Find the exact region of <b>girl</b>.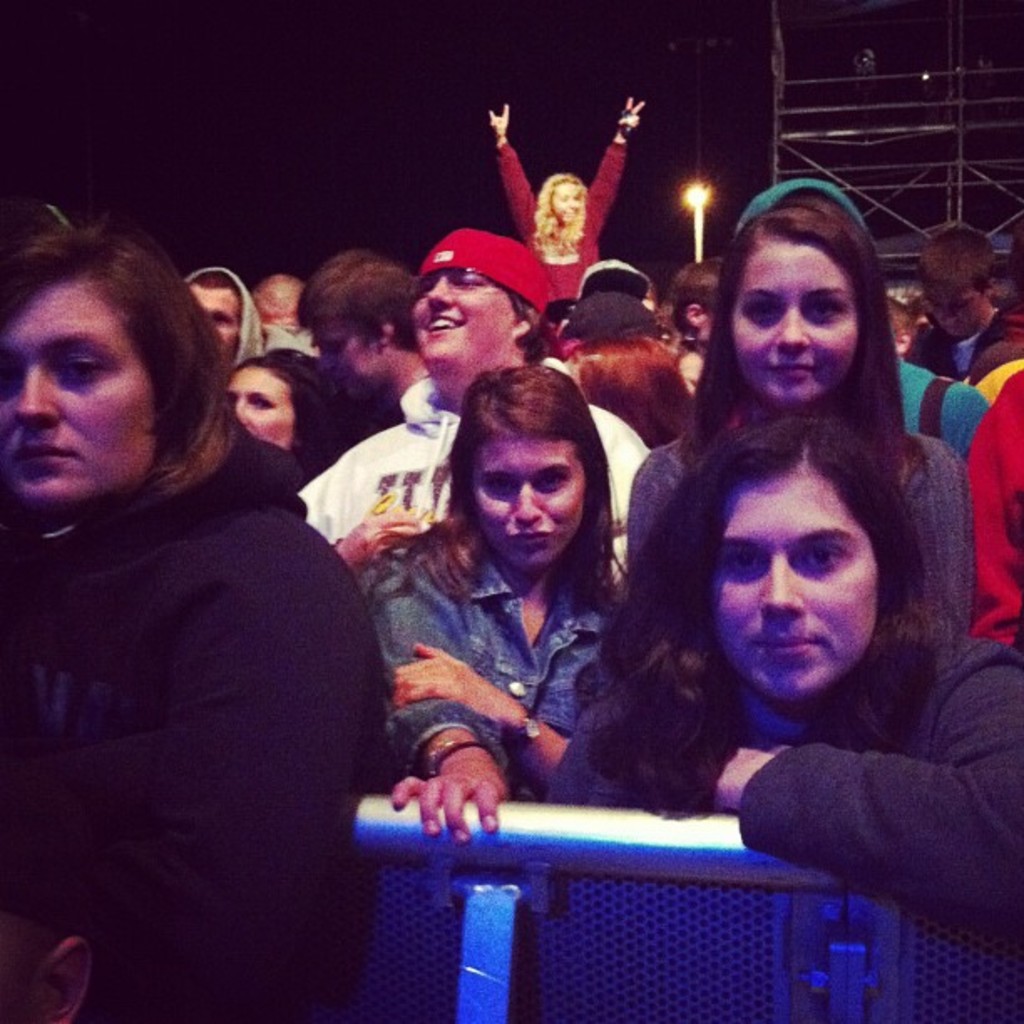
Exact region: bbox(0, 234, 383, 1022).
